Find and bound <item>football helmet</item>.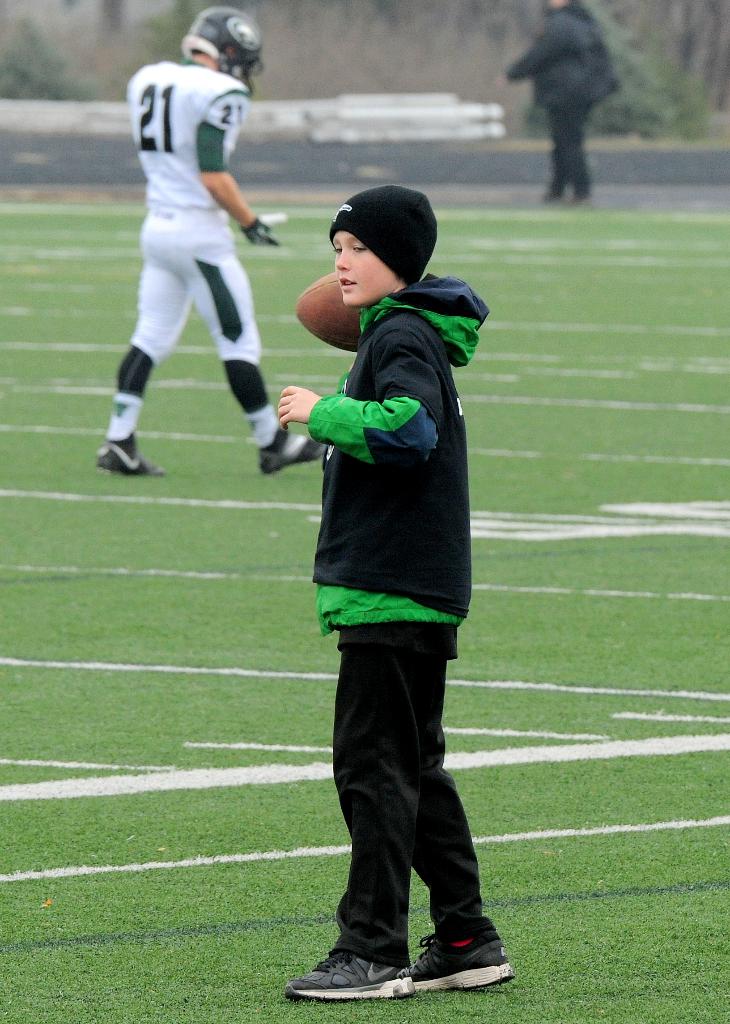
Bound: {"left": 177, "top": 5, "right": 262, "bottom": 71}.
